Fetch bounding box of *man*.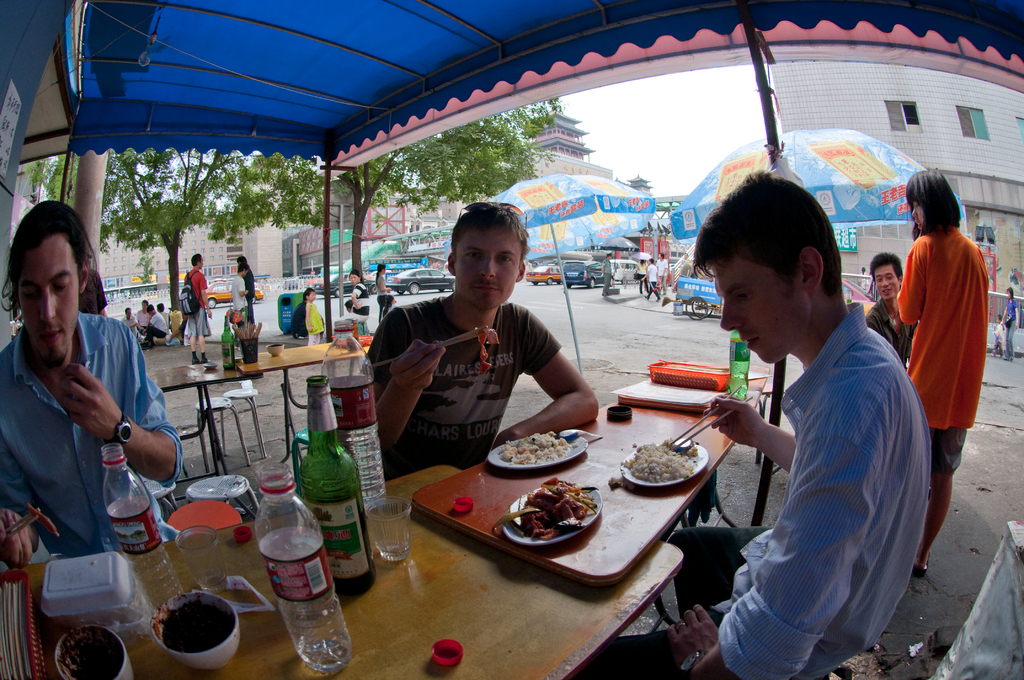
Bbox: (x1=571, y1=170, x2=931, y2=679).
